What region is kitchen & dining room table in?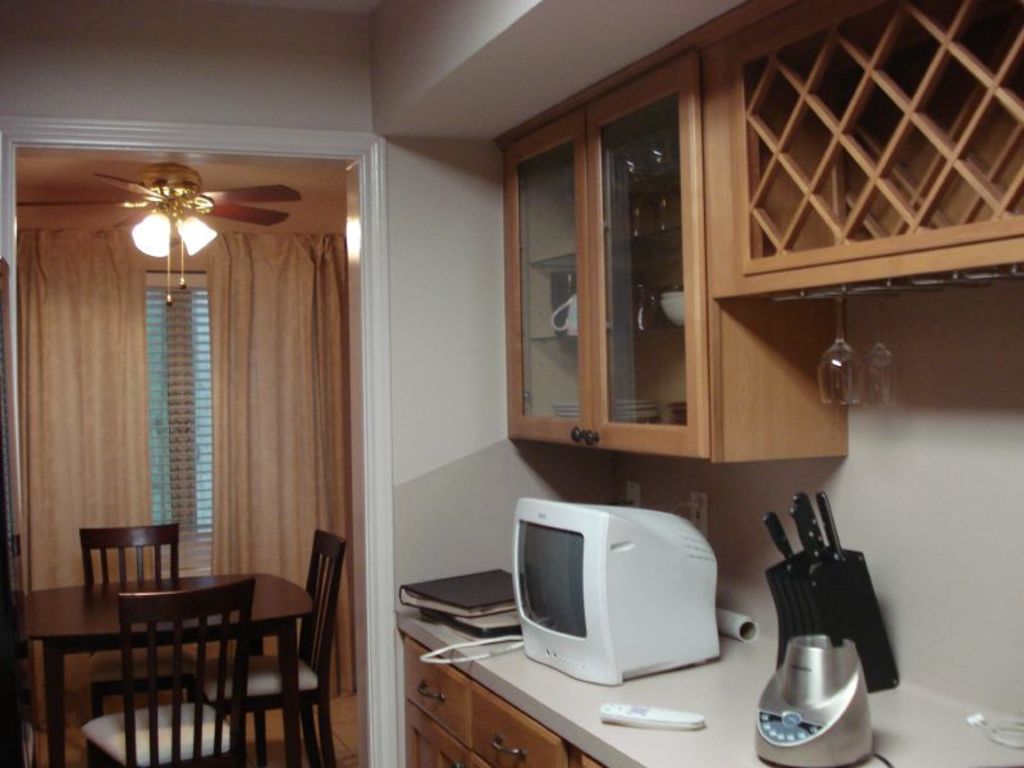
x1=19 y1=549 x2=360 y2=751.
